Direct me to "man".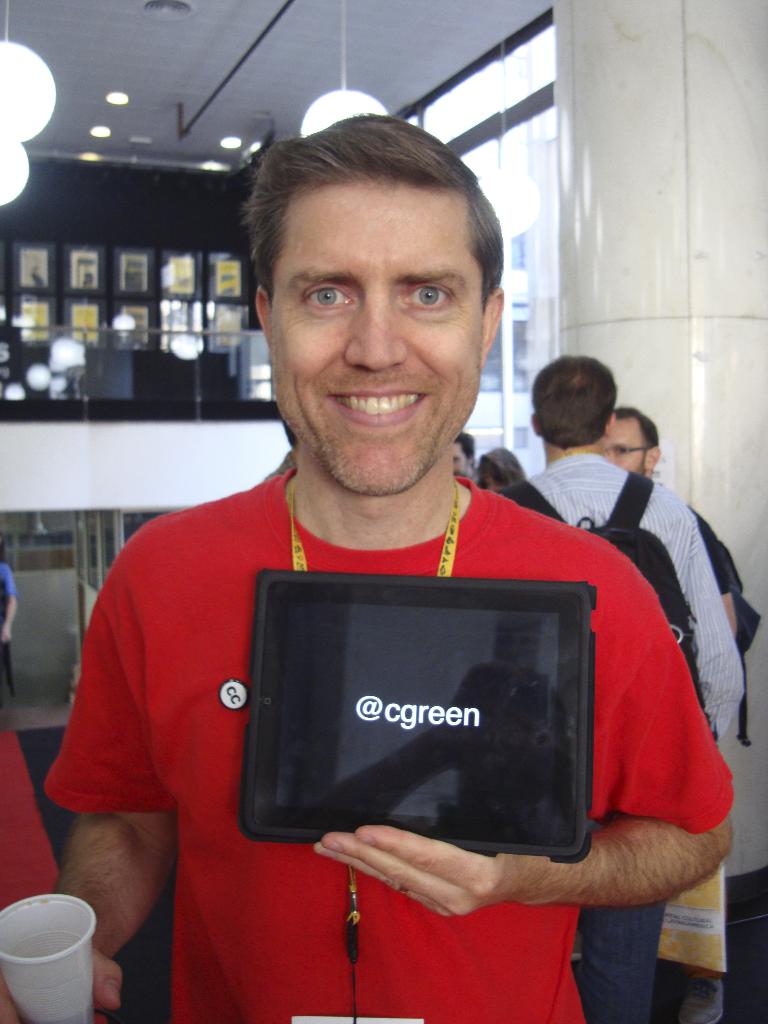
Direction: [left=44, top=154, right=731, bottom=970].
